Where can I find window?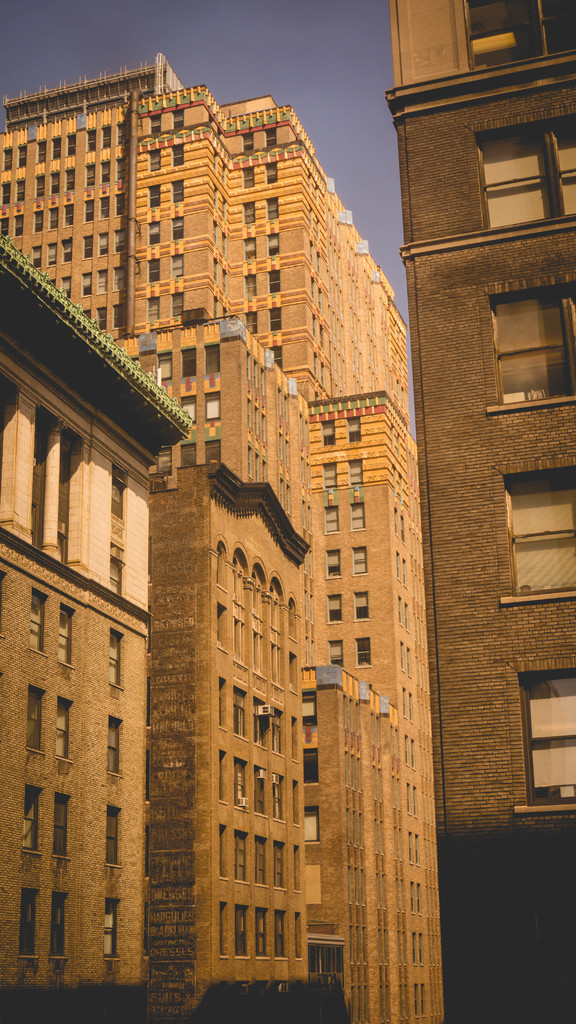
You can find it at left=148, top=113, right=162, bottom=136.
